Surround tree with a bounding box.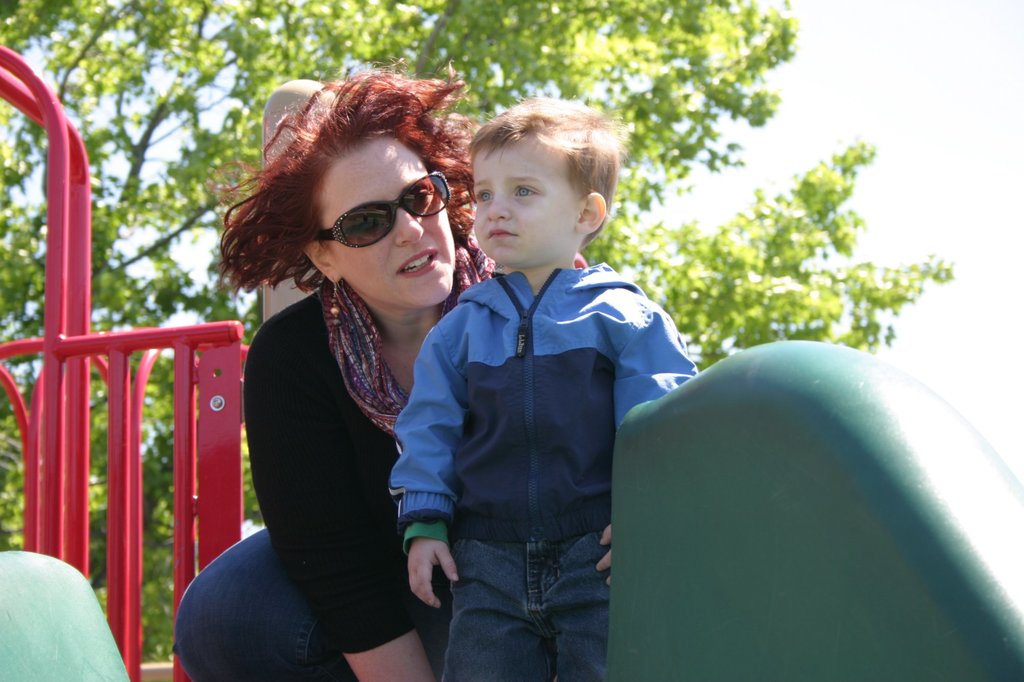
bbox=[0, 0, 949, 681].
